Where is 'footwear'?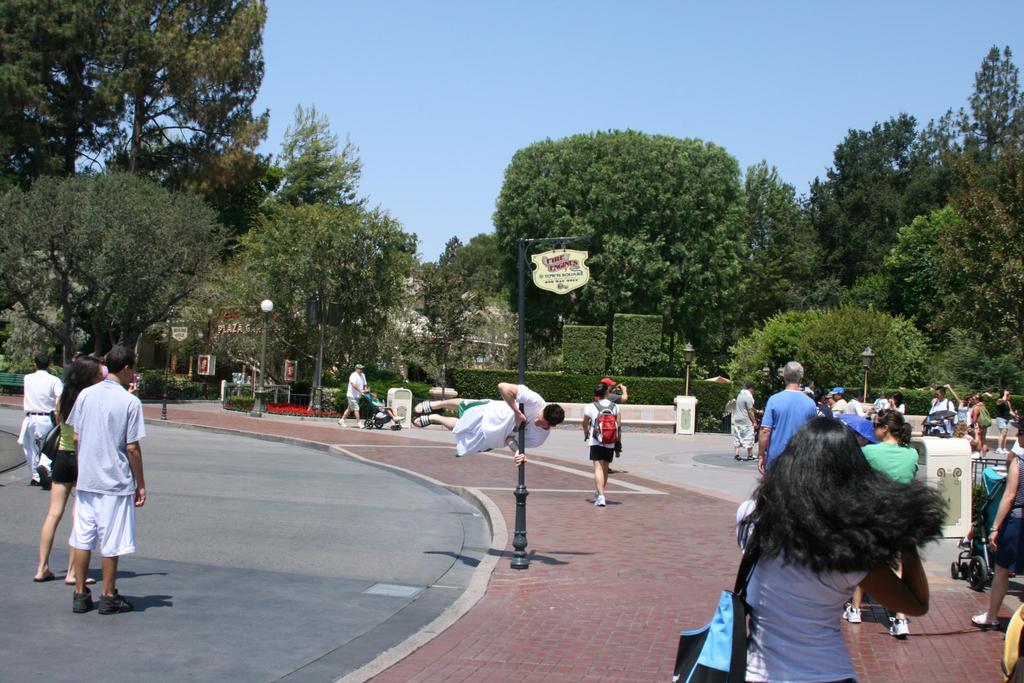
{"left": 841, "top": 604, "right": 862, "bottom": 623}.
